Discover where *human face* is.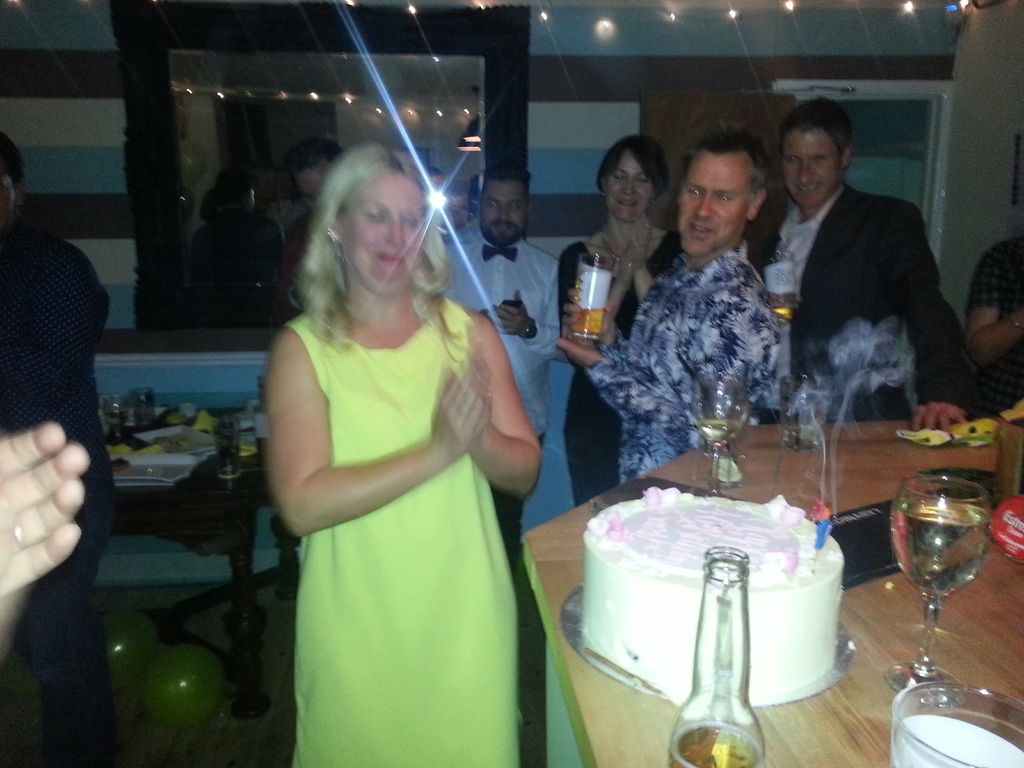
Discovered at 678, 159, 750, 261.
